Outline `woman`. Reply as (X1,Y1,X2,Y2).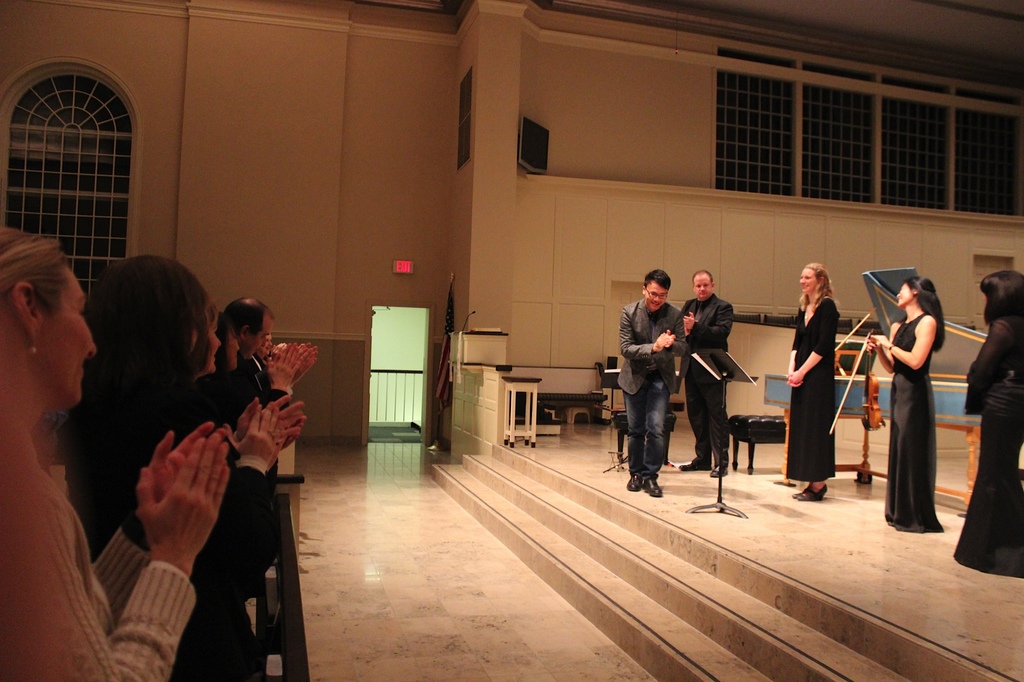
(200,318,291,435).
